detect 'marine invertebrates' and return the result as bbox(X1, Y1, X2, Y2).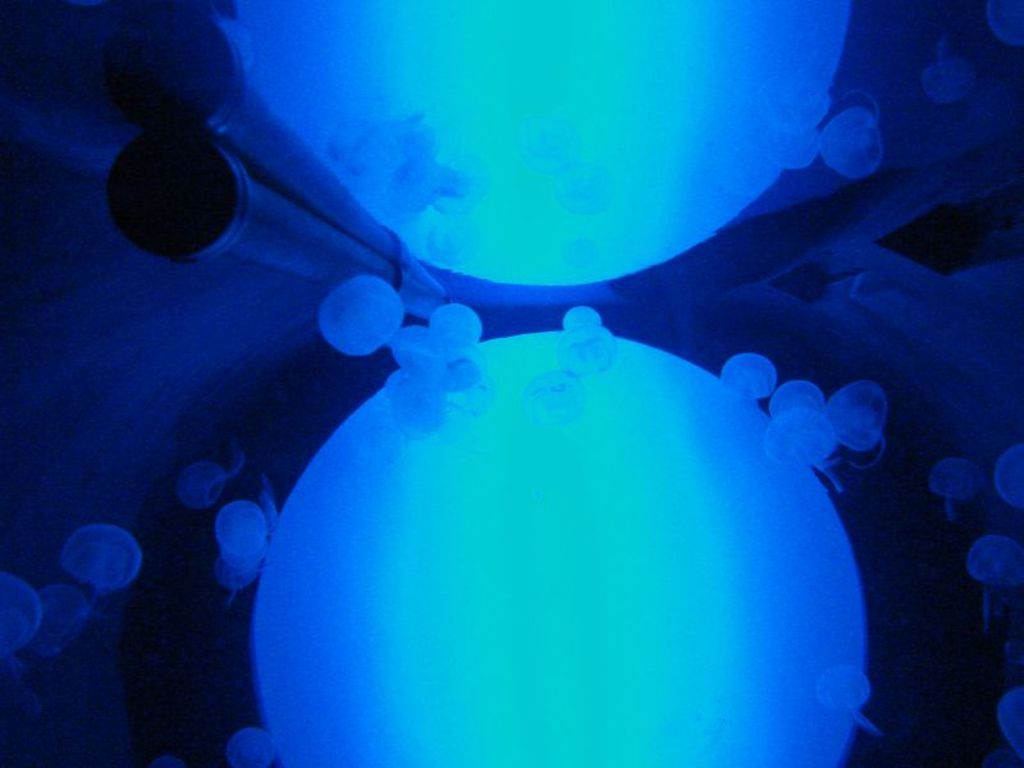
bbox(553, 333, 627, 396).
